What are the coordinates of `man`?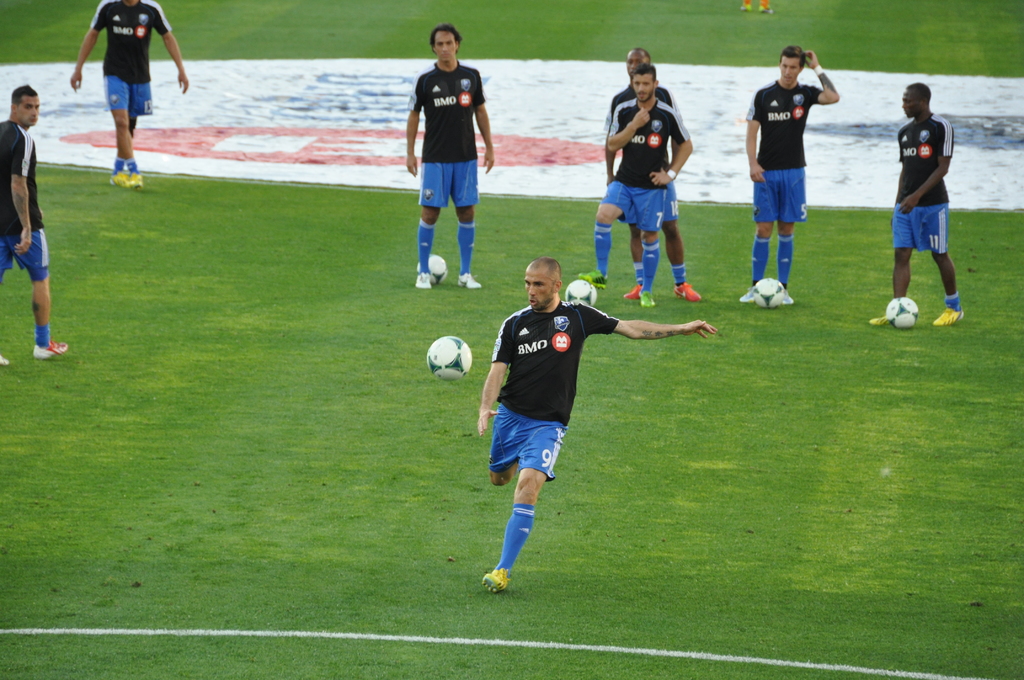
bbox=[400, 23, 496, 287].
